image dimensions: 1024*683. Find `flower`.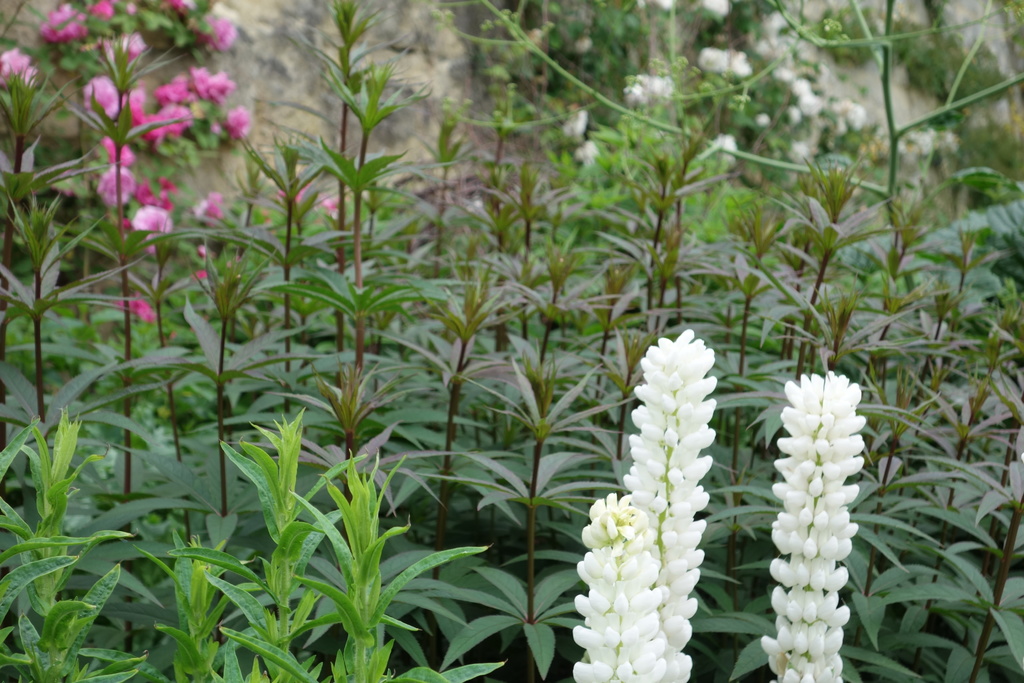
566:328:723:682.
